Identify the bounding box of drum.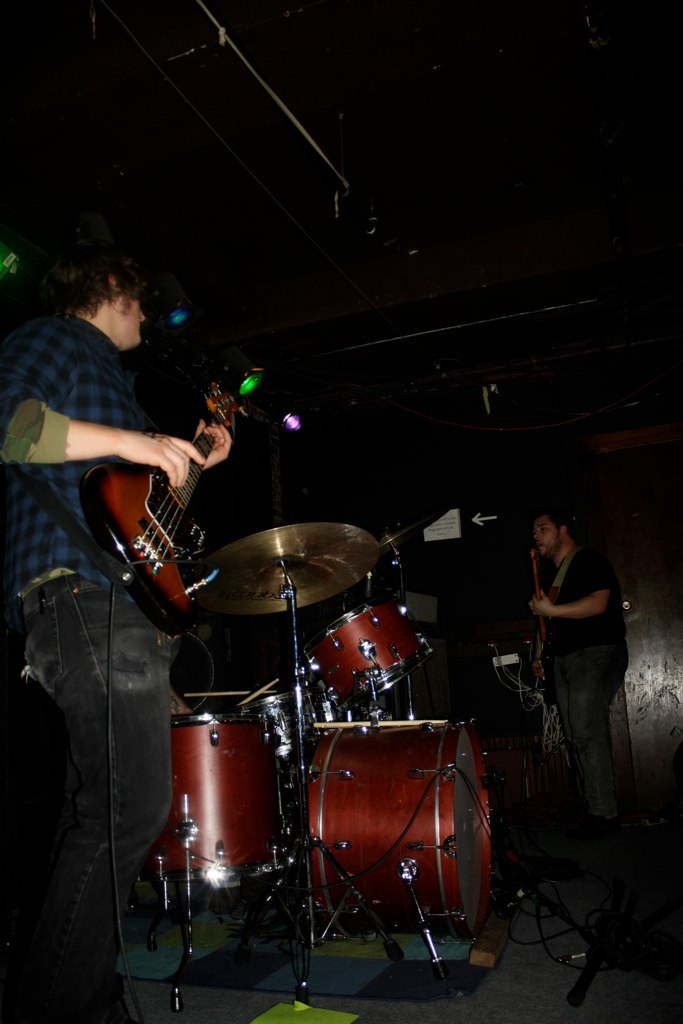
<bbox>236, 692, 328, 760</bbox>.
